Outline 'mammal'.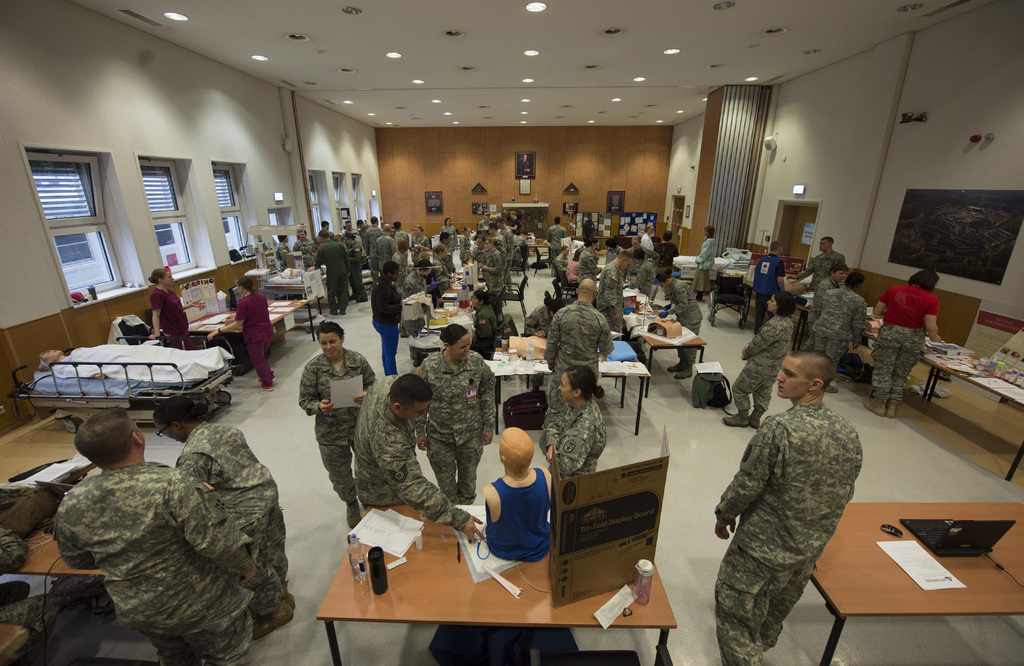
Outline: bbox=[721, 289, 794, 428].
